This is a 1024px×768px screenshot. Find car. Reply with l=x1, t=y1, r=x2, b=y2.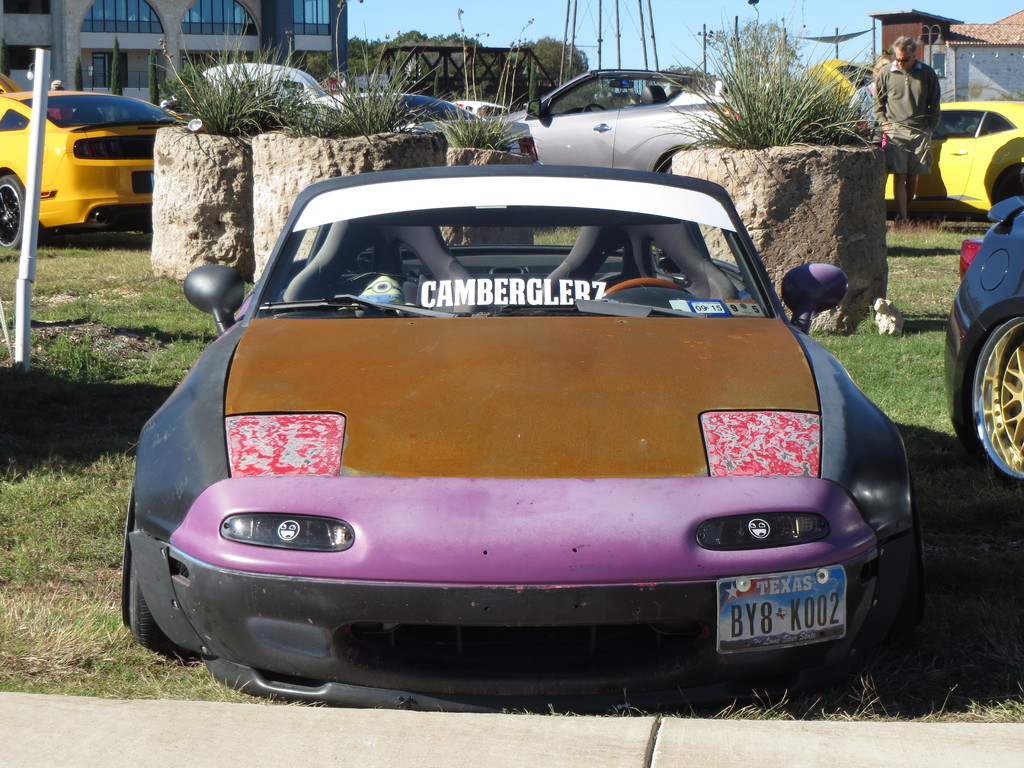
l=319, t=85, r=507, b=173.
